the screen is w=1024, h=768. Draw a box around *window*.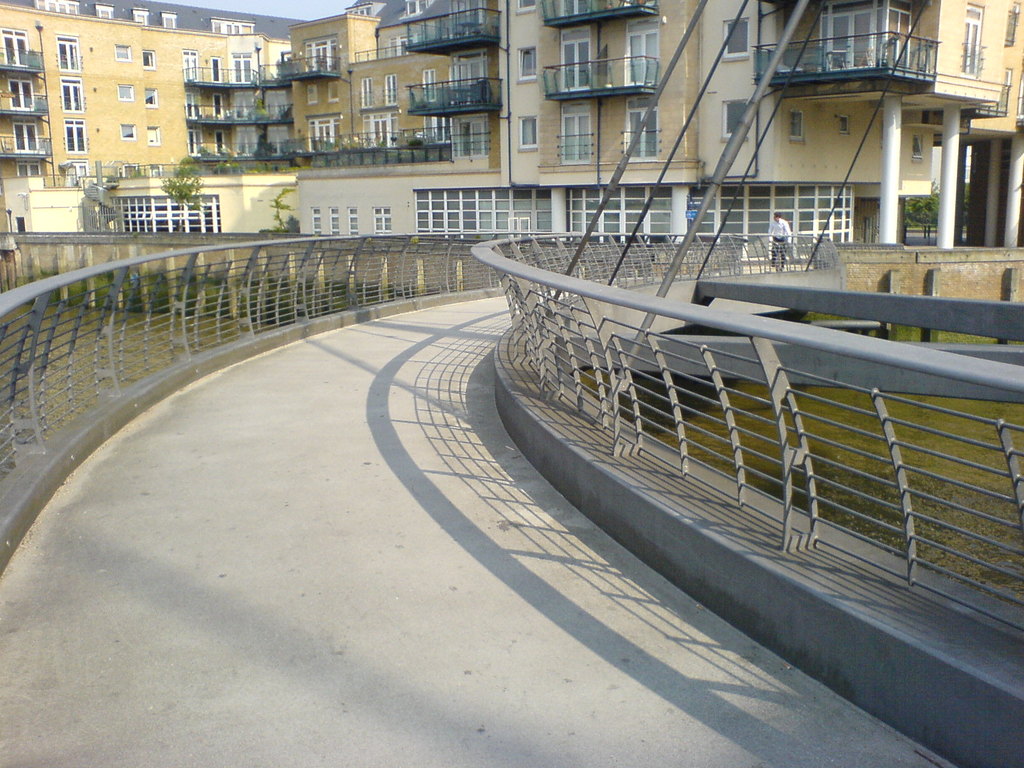
x1=144, y1=88, x2=159, y2=107.
